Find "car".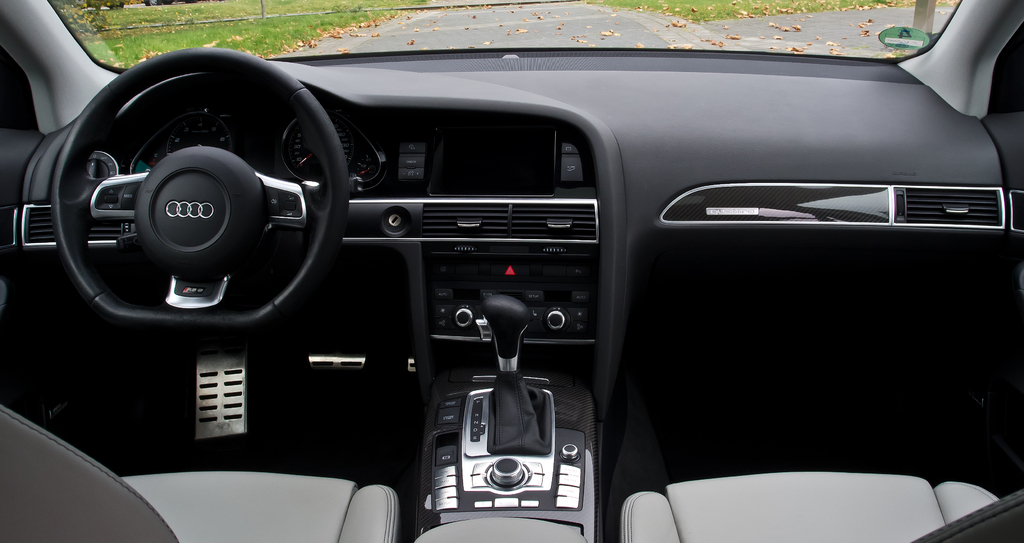
detection(7, 0, 1012, 542).
